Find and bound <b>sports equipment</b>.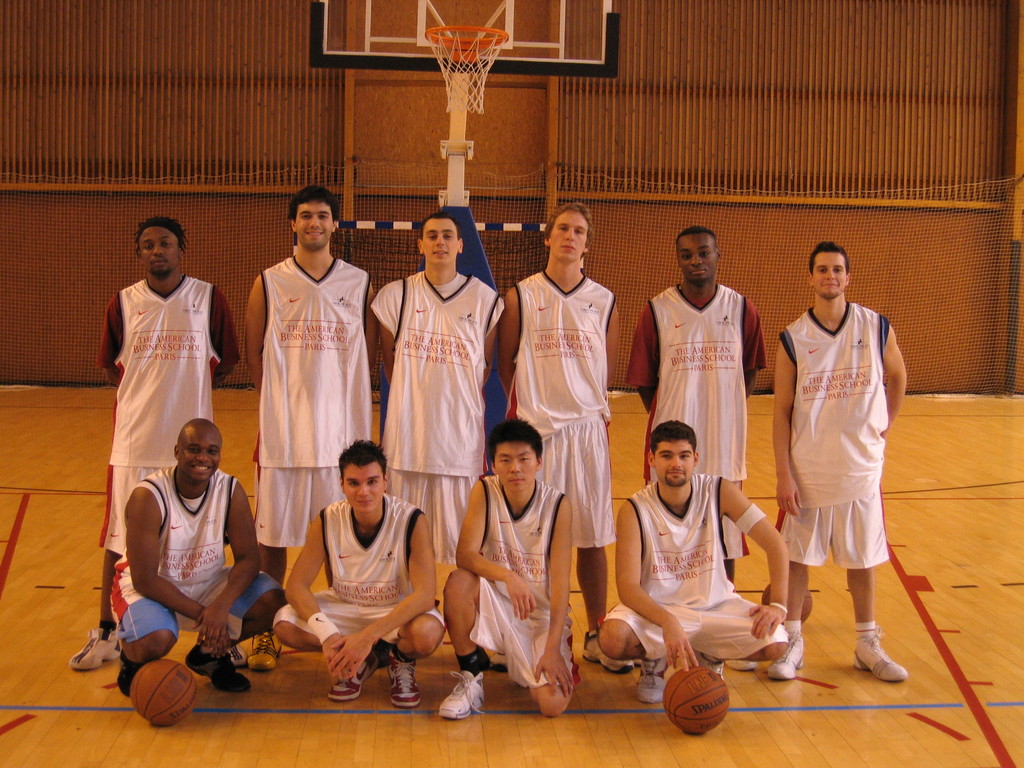
Bound: left=129, top=662, right=200, bottom=730.
